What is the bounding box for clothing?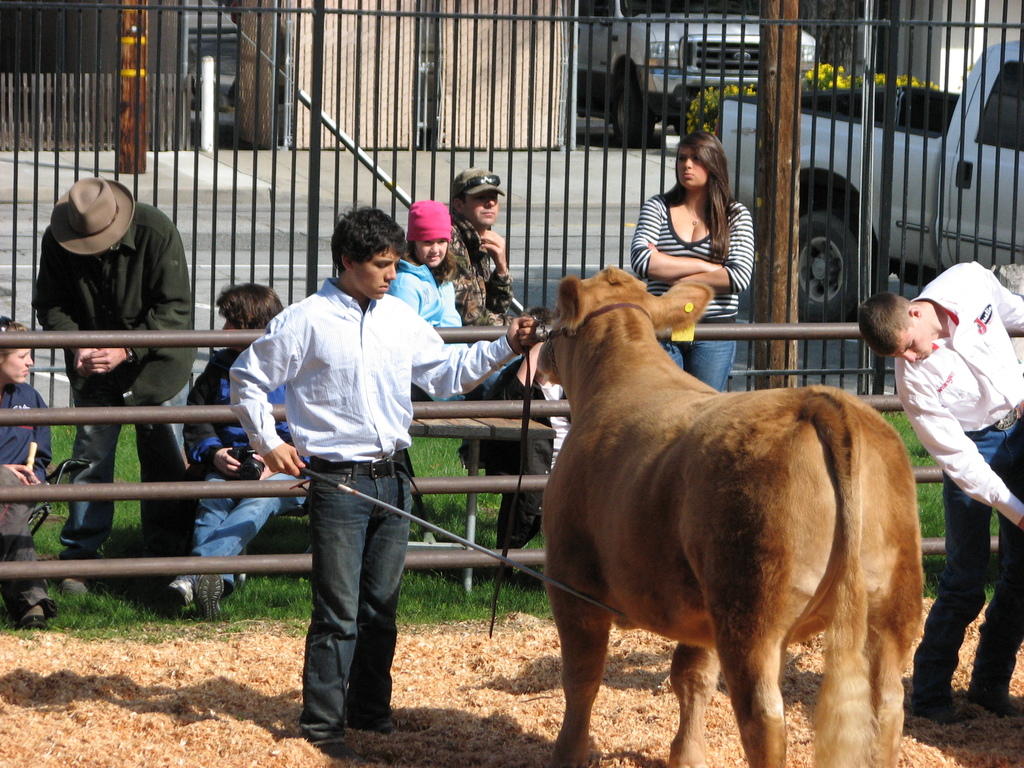
region(438, 207, 518, 372).
